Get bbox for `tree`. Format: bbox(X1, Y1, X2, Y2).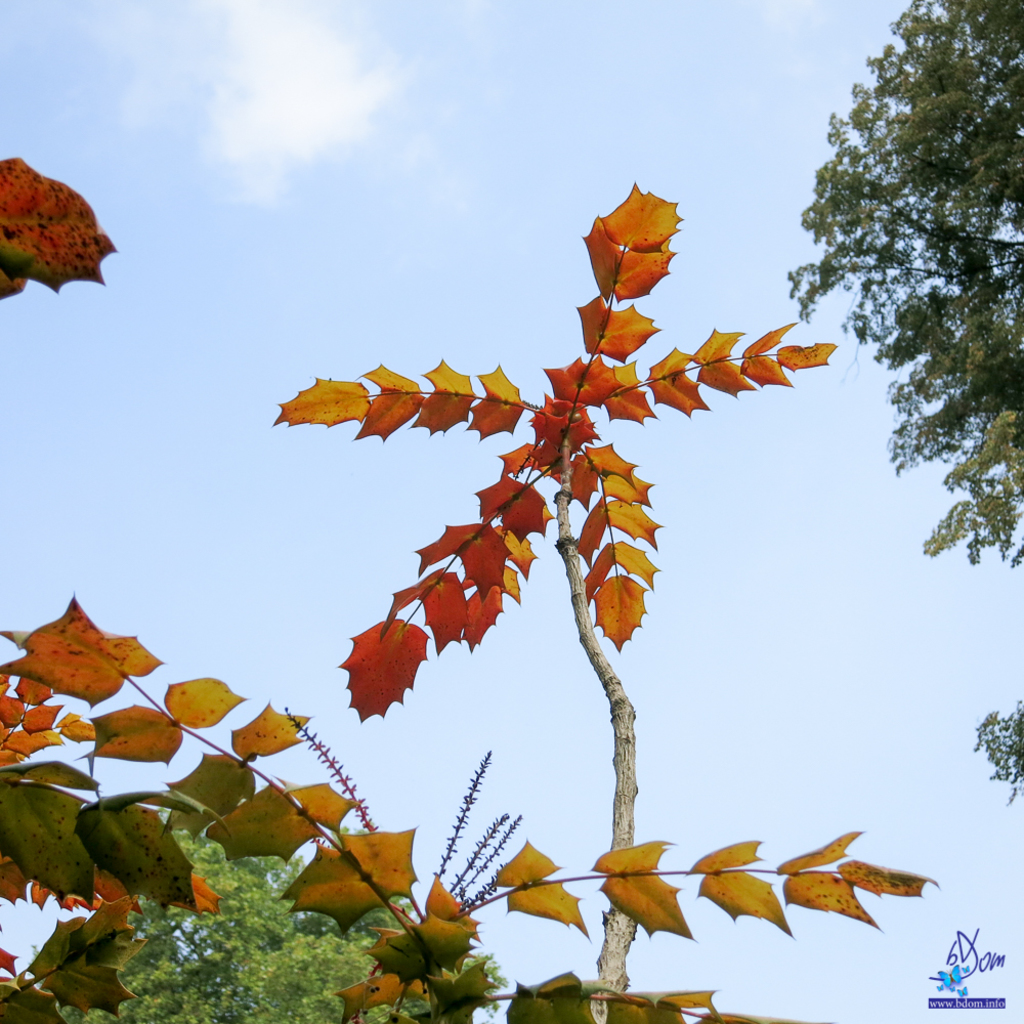
bbox(772, 0, 1023, 573).
